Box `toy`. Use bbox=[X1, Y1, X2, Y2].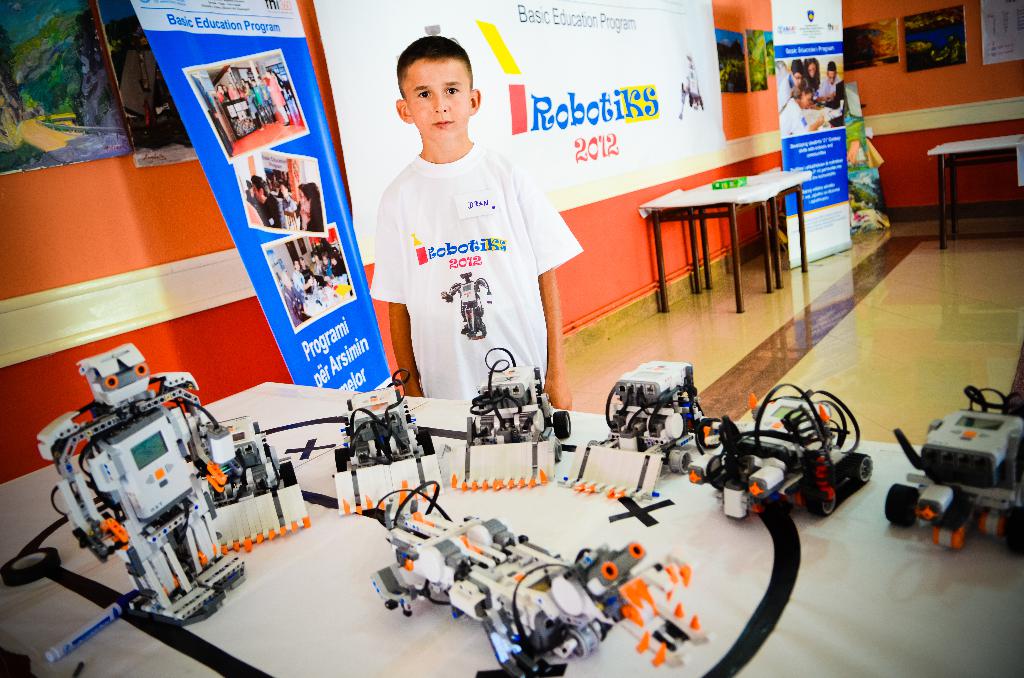
bbox=[564, 356, 733, 508].
